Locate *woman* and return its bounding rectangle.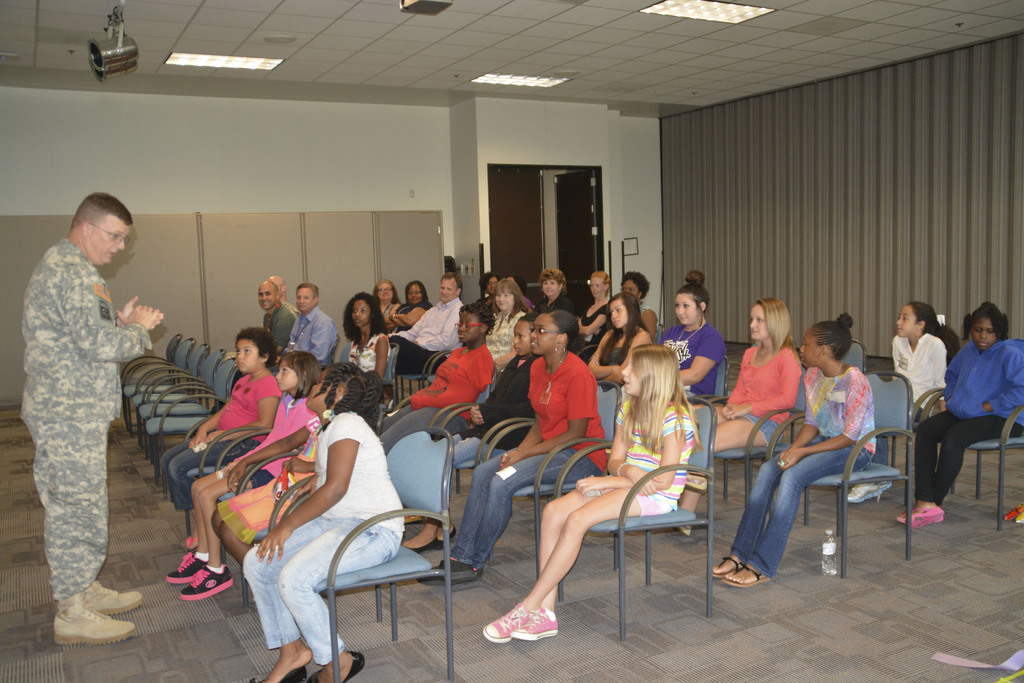
crop(655, 269, 727, 403).
